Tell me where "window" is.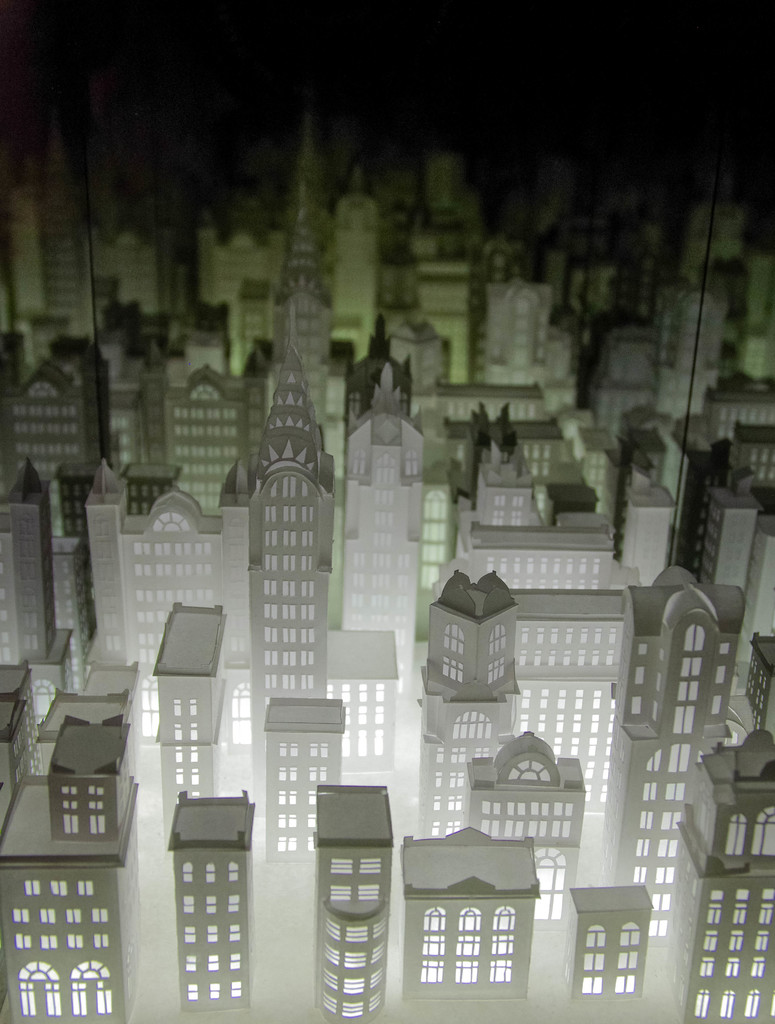
"window" is at rect(357, 706, 364, 725).
